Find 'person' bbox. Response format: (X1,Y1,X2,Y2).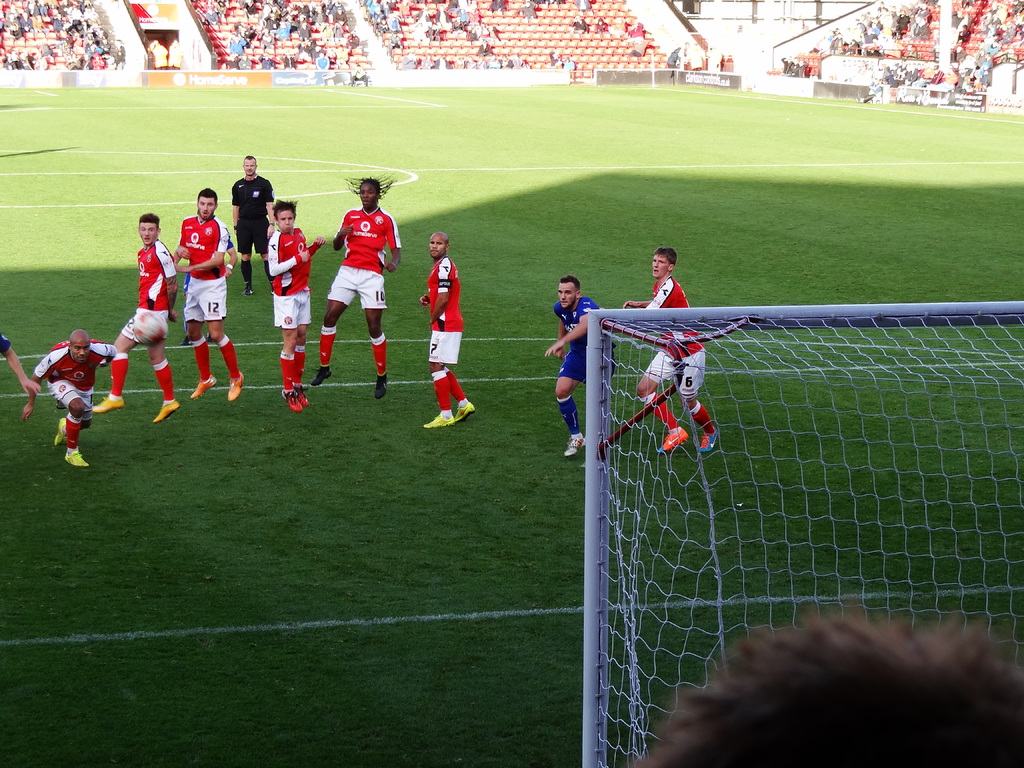
(543,274,618,456).
